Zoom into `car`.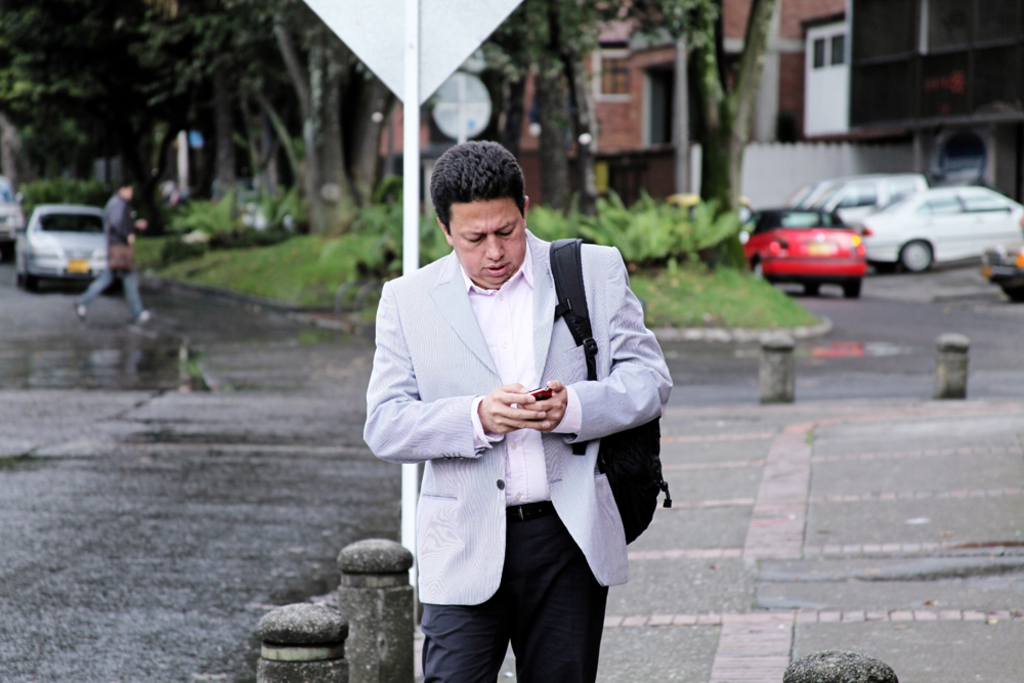
Zoom target: crop(790, 173, 847, 204).
